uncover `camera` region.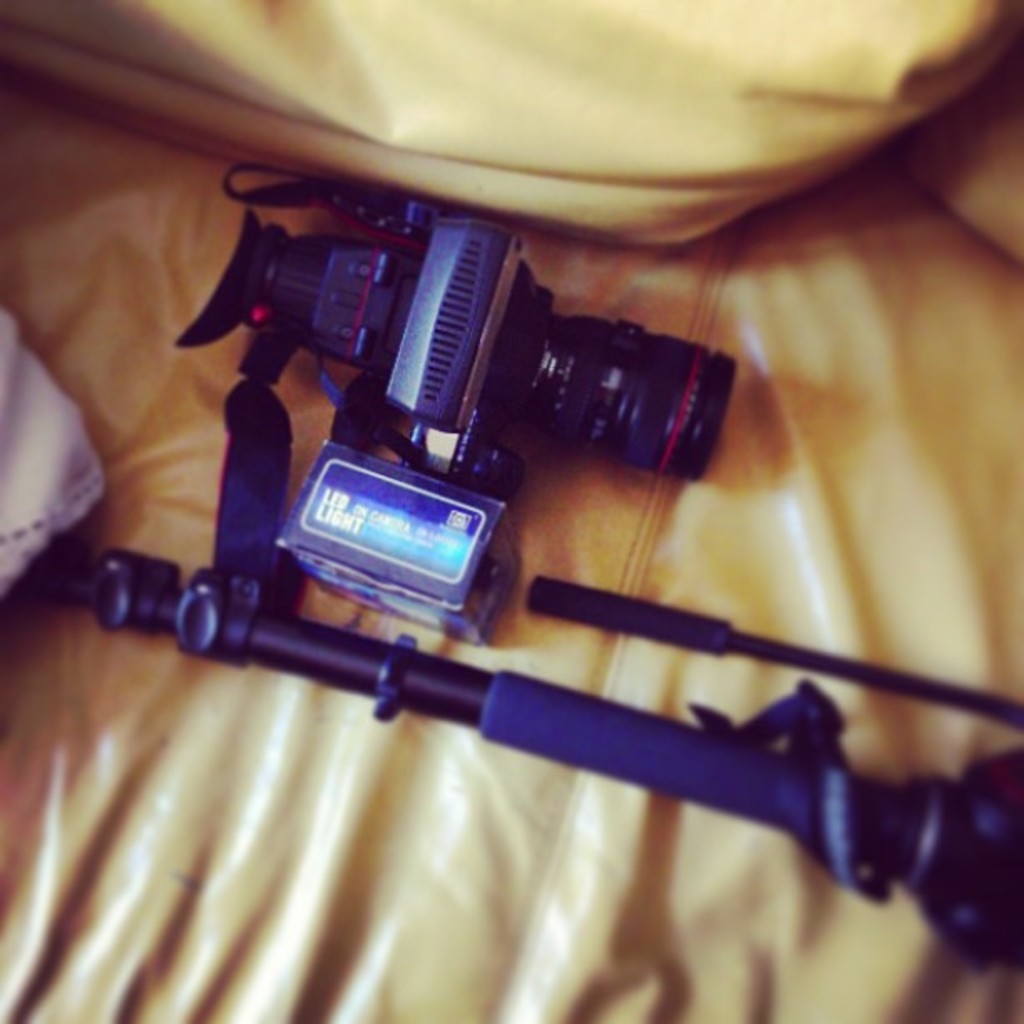
Uncovered: 157:224:748:636.
